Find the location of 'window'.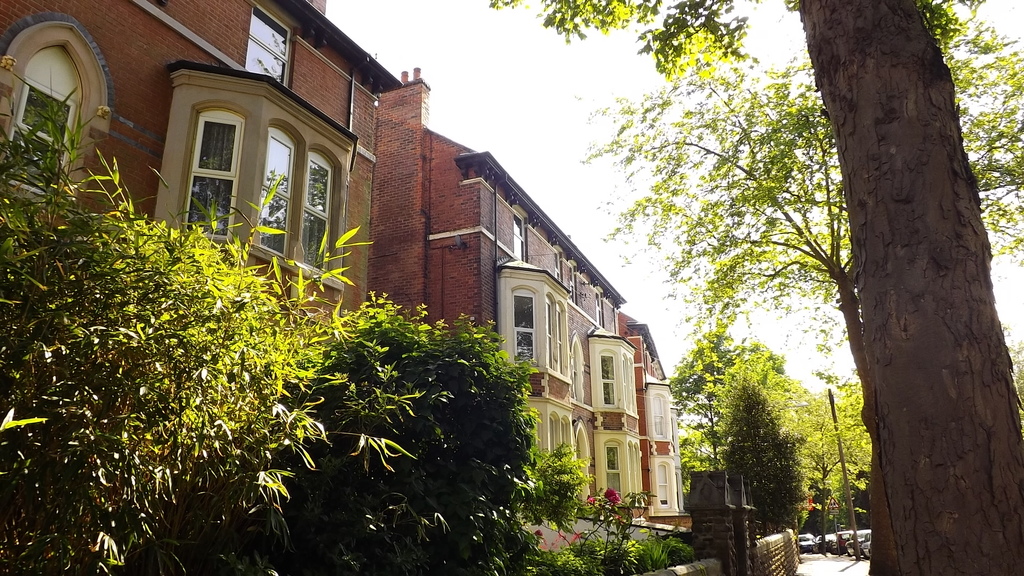
Location: x1=605, y1=446, x2=620, y2=502.
